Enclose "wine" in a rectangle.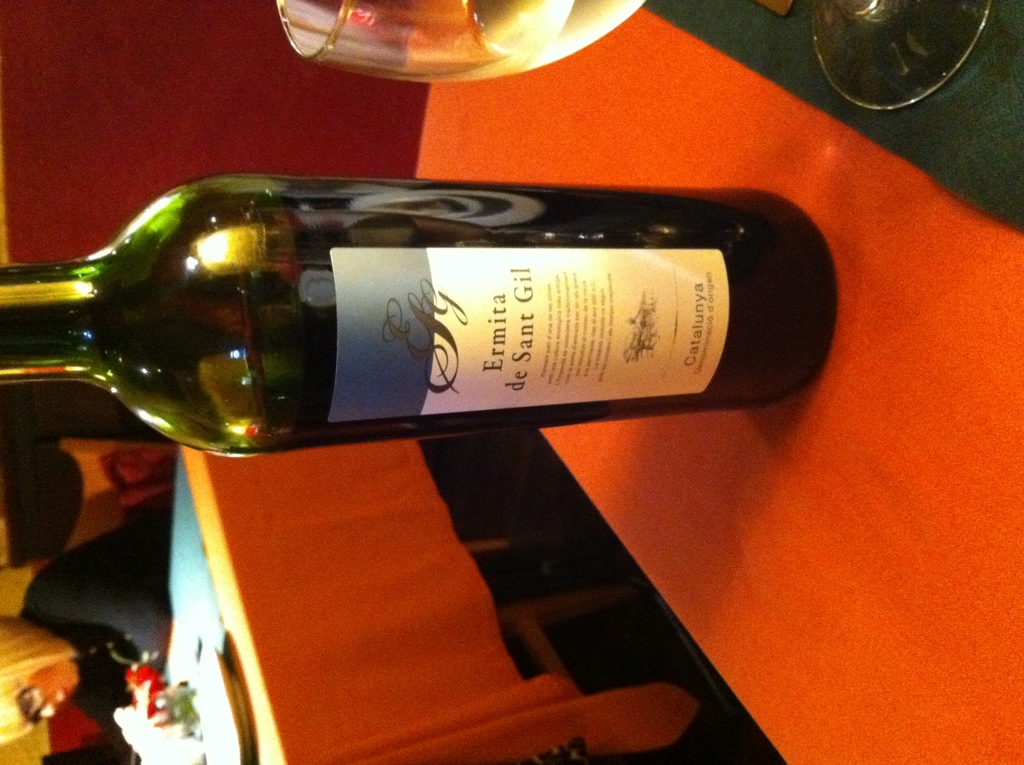
{"left": 460, "top": 0, "right": 648, "bottom": 70}.
